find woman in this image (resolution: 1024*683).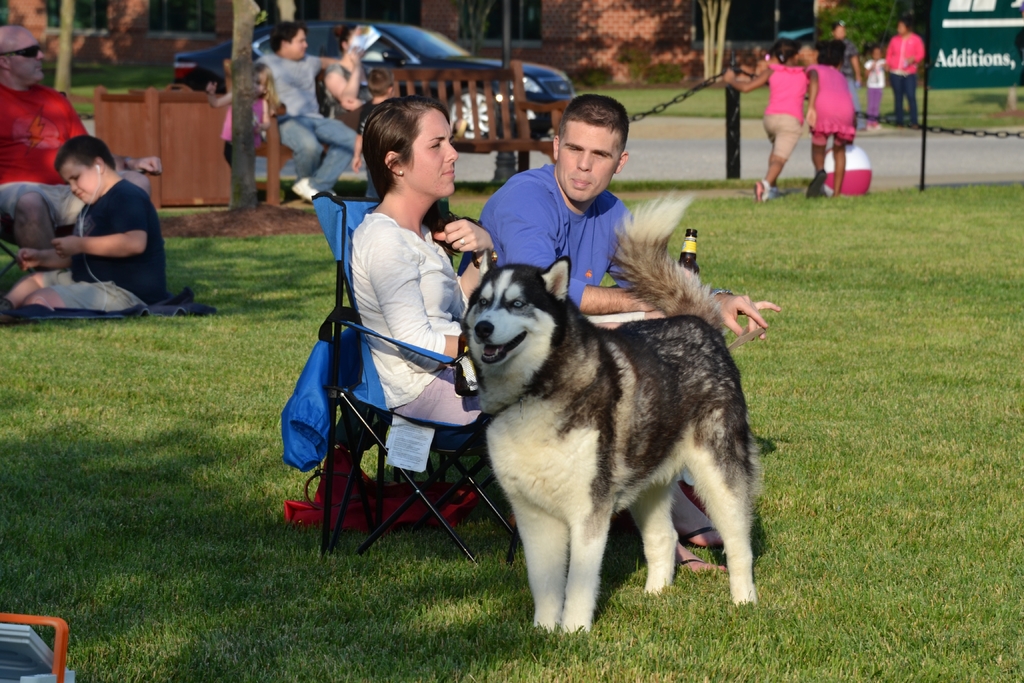
bbox=(309, 97, 479, 600).
